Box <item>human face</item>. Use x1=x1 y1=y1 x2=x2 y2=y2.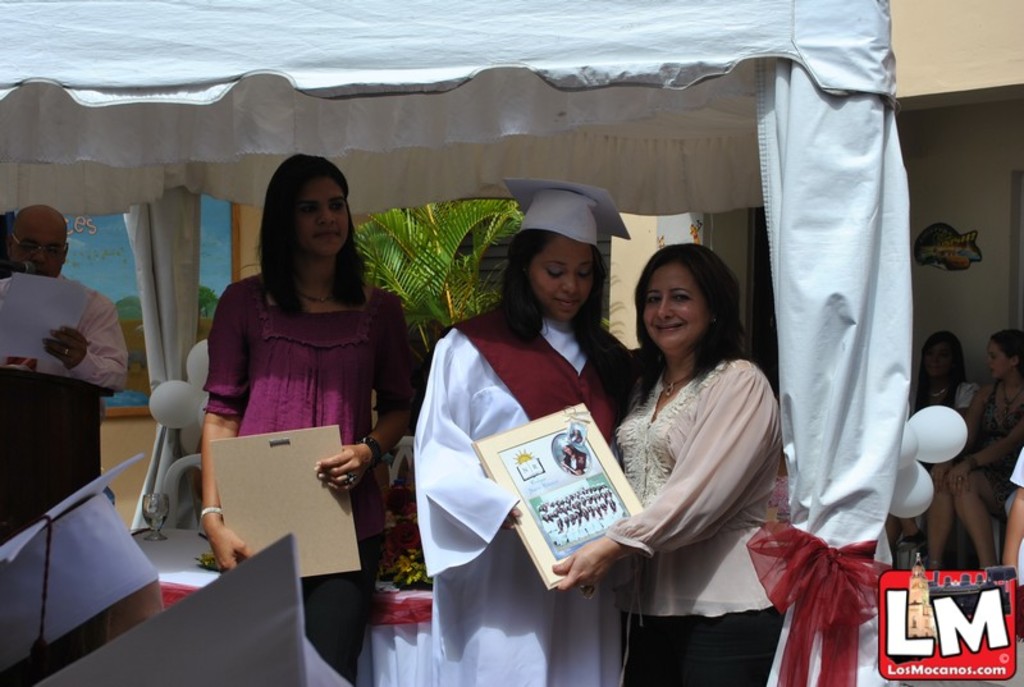
x1=10 y1=221 x2=64 y2=281.
